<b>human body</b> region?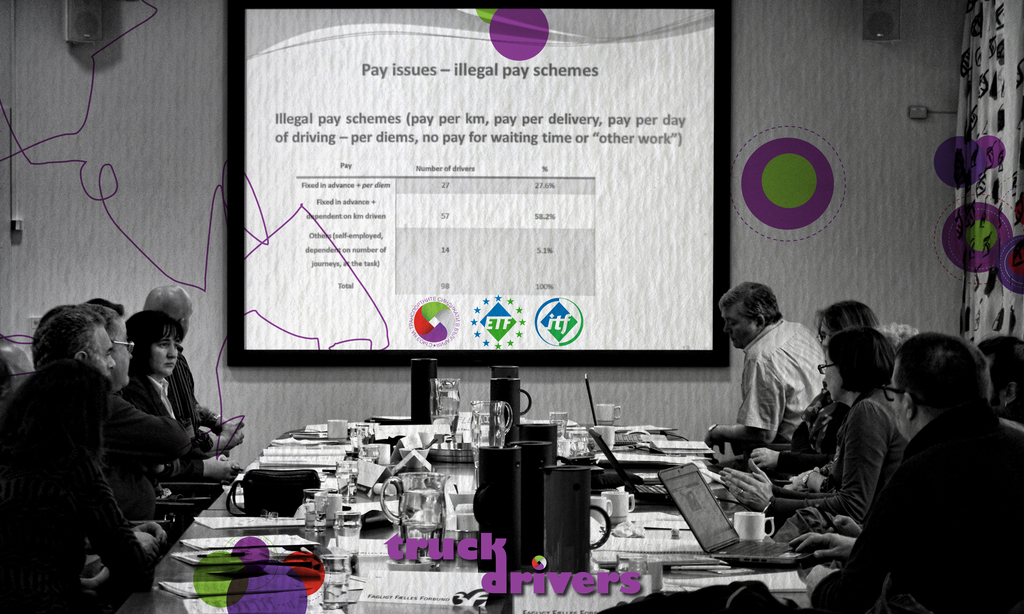
detection(700, 277, 820, 463)
